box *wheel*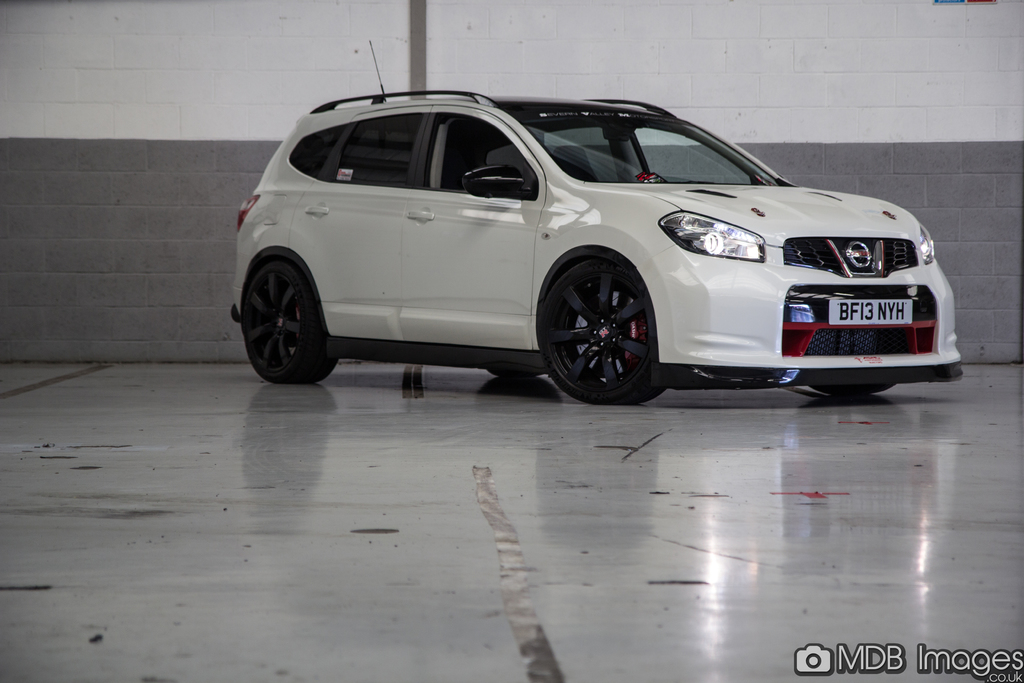
box=[243, 258, 340, 387]
